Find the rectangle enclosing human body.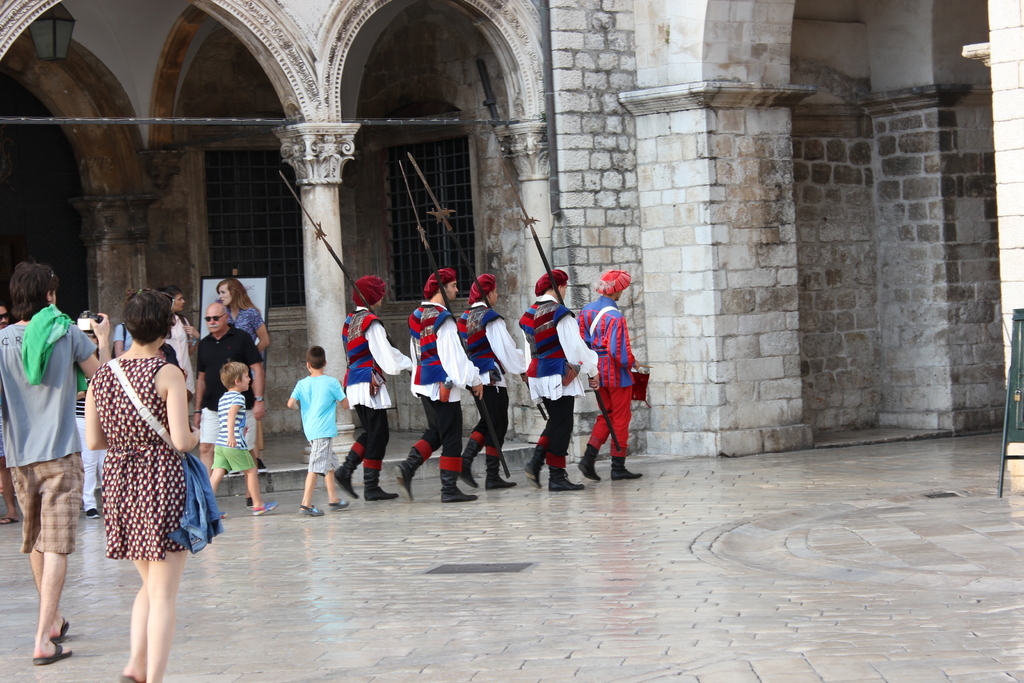
[209, 386, 281, 522].
